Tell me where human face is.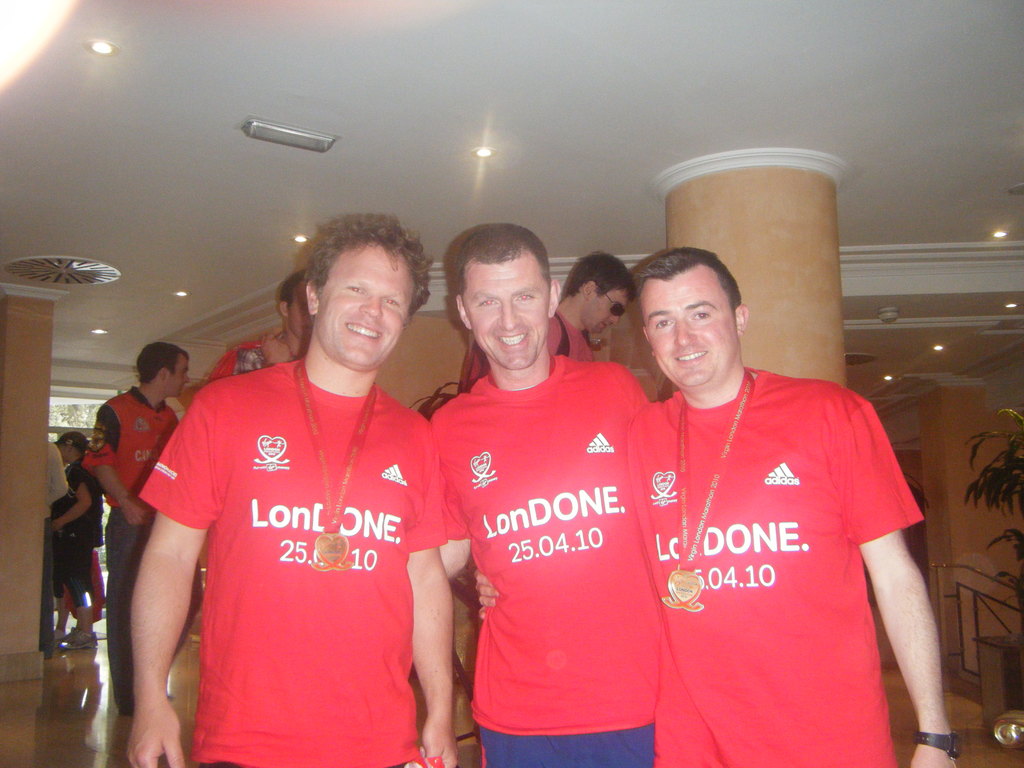
human face is at [321,244,415,367].
